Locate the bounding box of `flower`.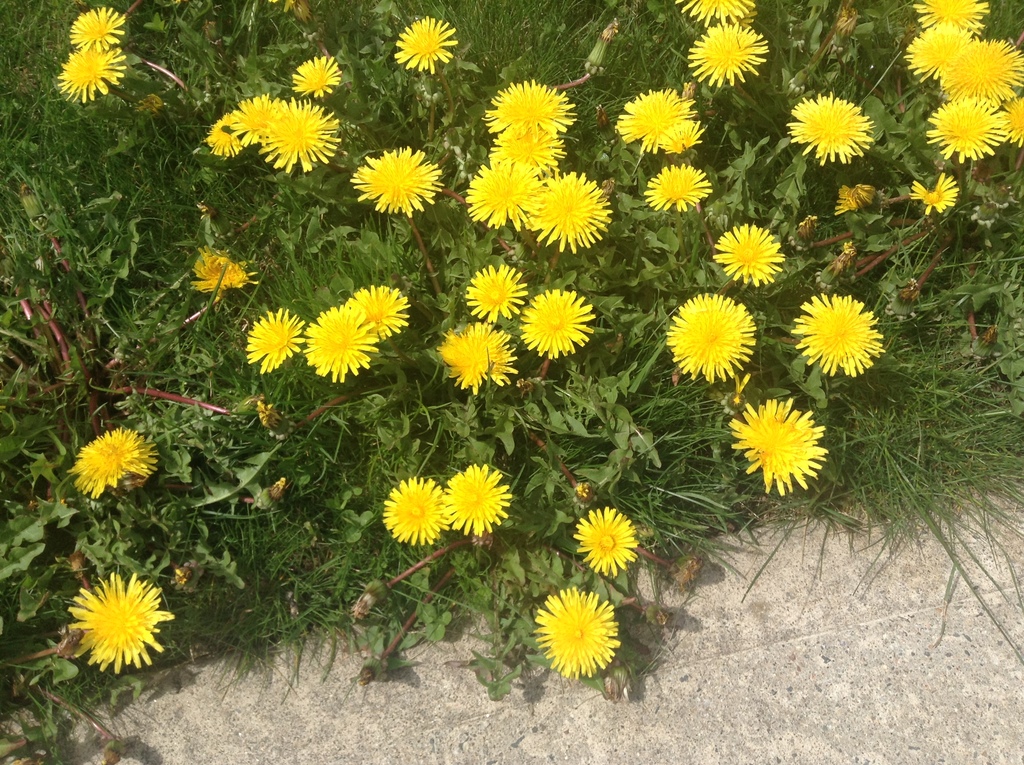
Bounding box: box=[189, 254, 261, 298].
